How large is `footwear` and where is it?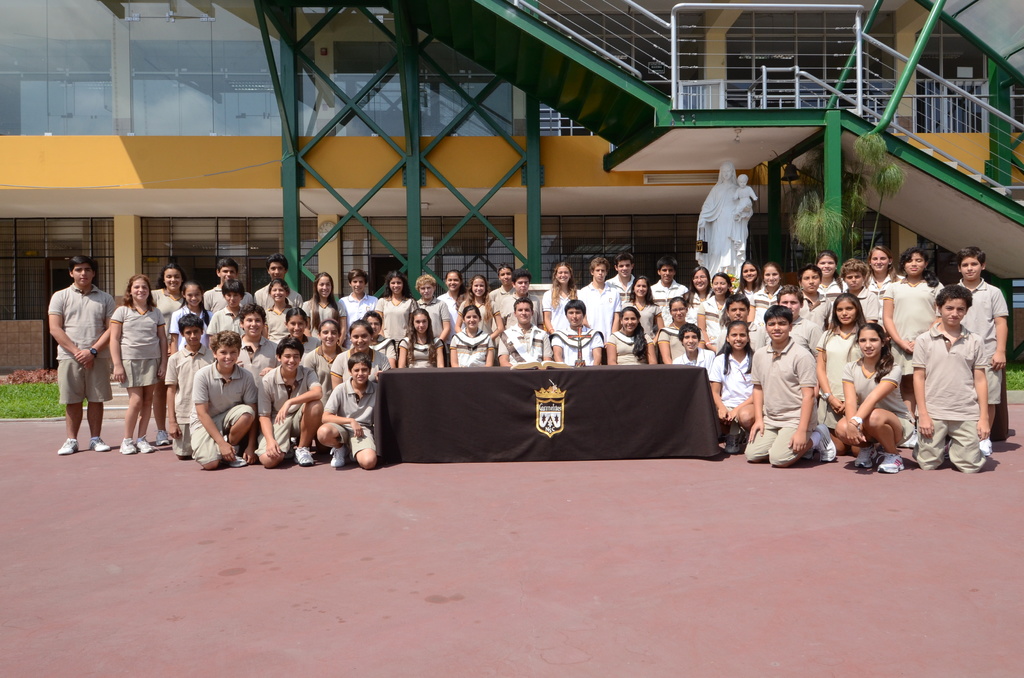
Bounding box: BBox(852, 445, 877, 469).
